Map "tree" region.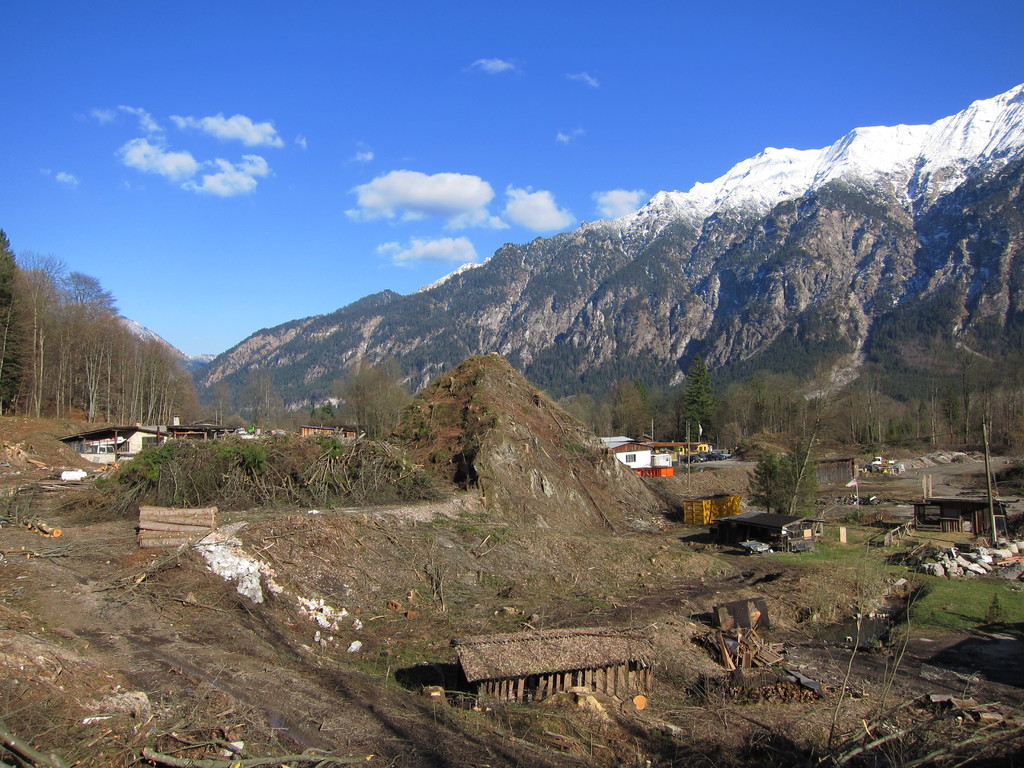
Mapped to rect(335, 362, 412, 439).
